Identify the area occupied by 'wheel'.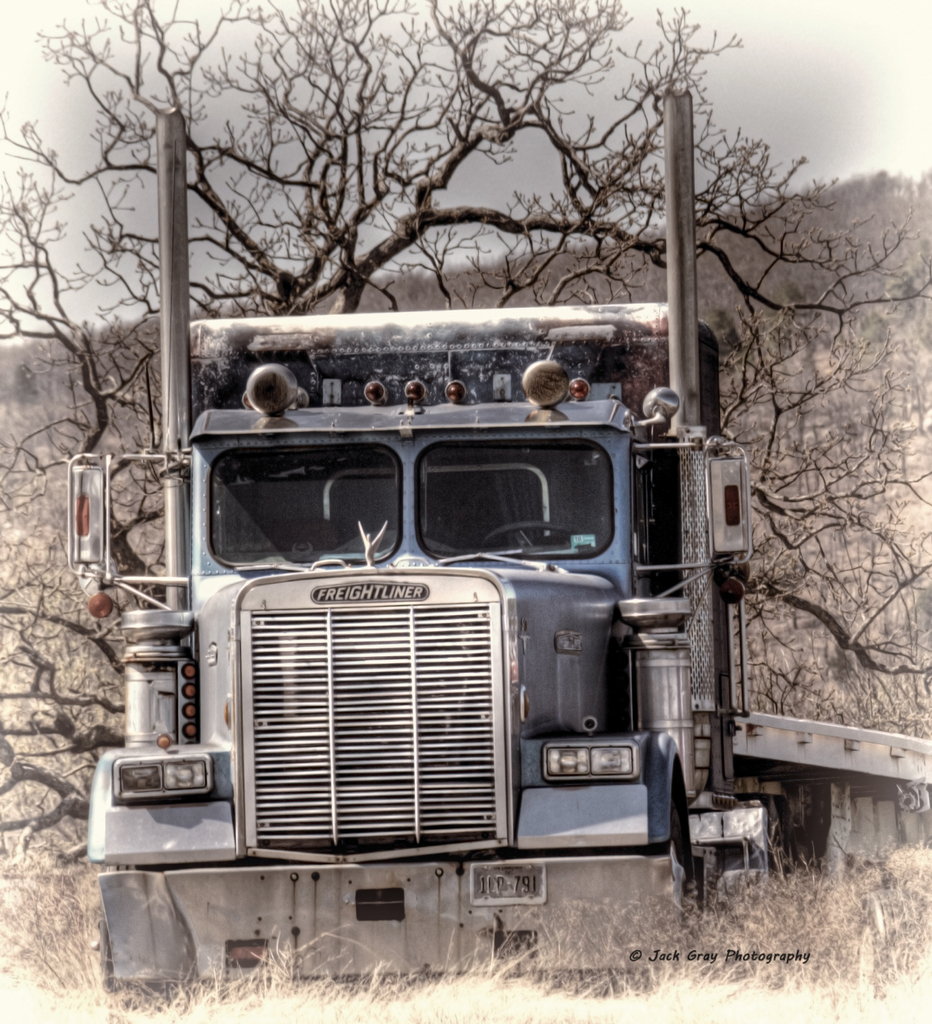
Area: [x1=476, y1=517, x2=597, y2=550].
